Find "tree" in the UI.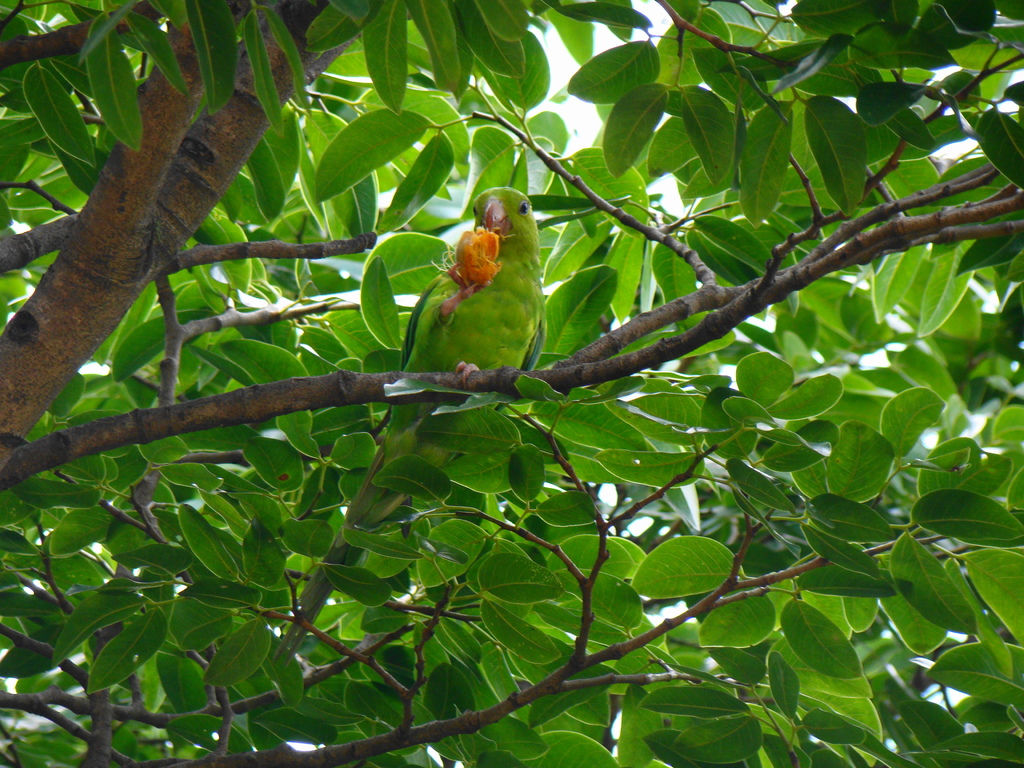
UI element at [x1=0, y1=54, x2=1023, y2=737].
